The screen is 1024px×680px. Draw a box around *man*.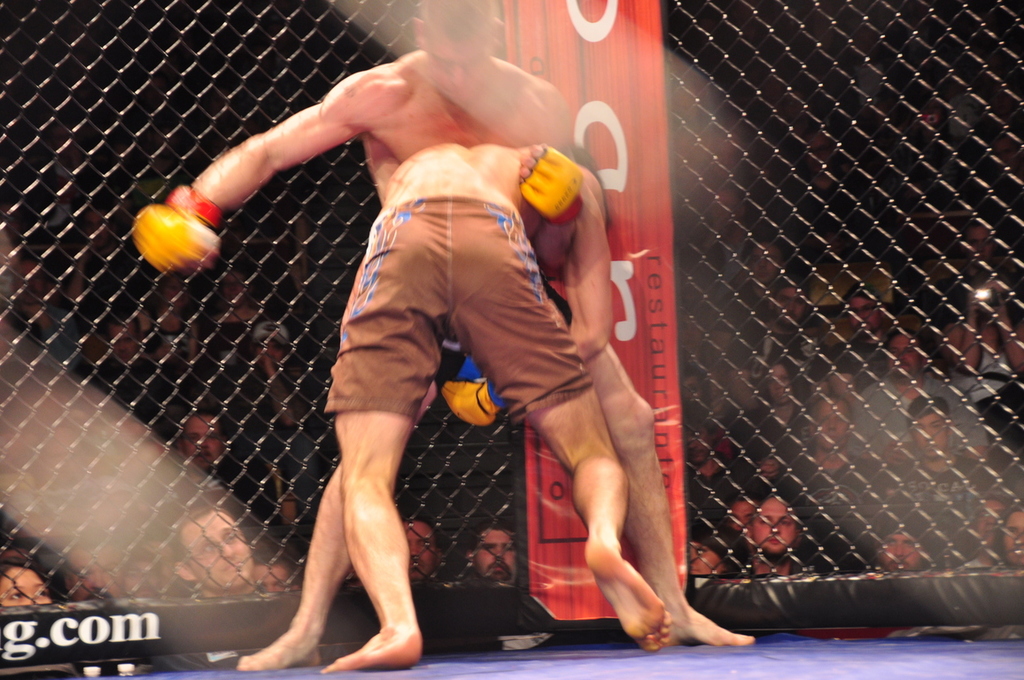
[left=316, top=137, right=672, bottom=674].
